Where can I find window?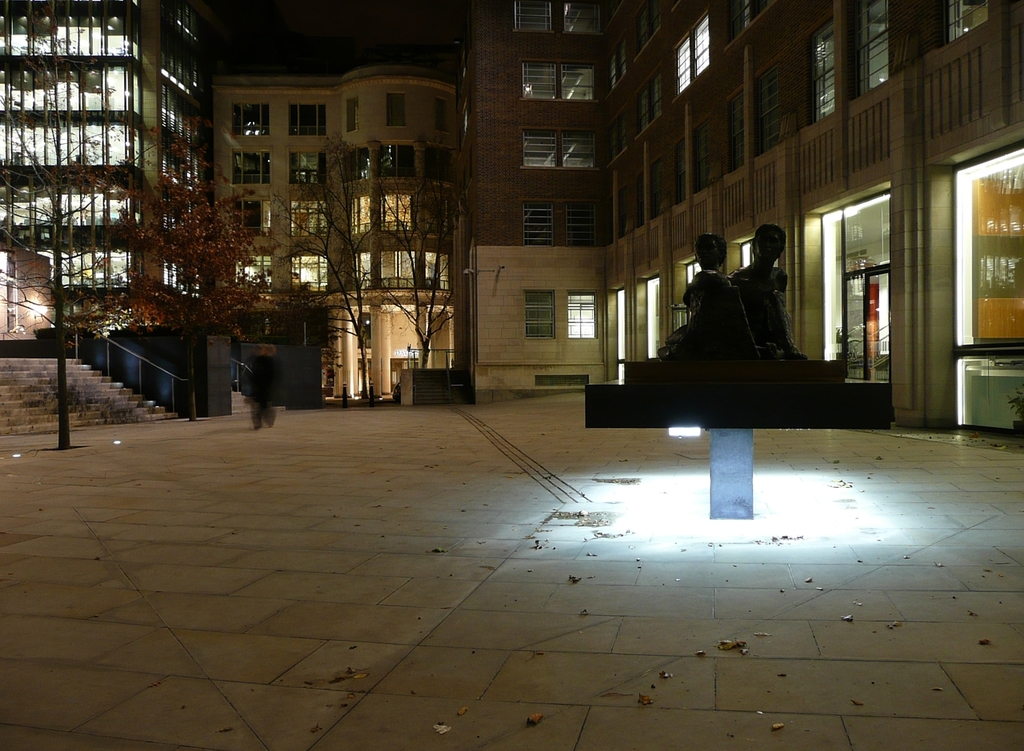
You can find it at (left=293, top=201, right=333, bottom=233).
